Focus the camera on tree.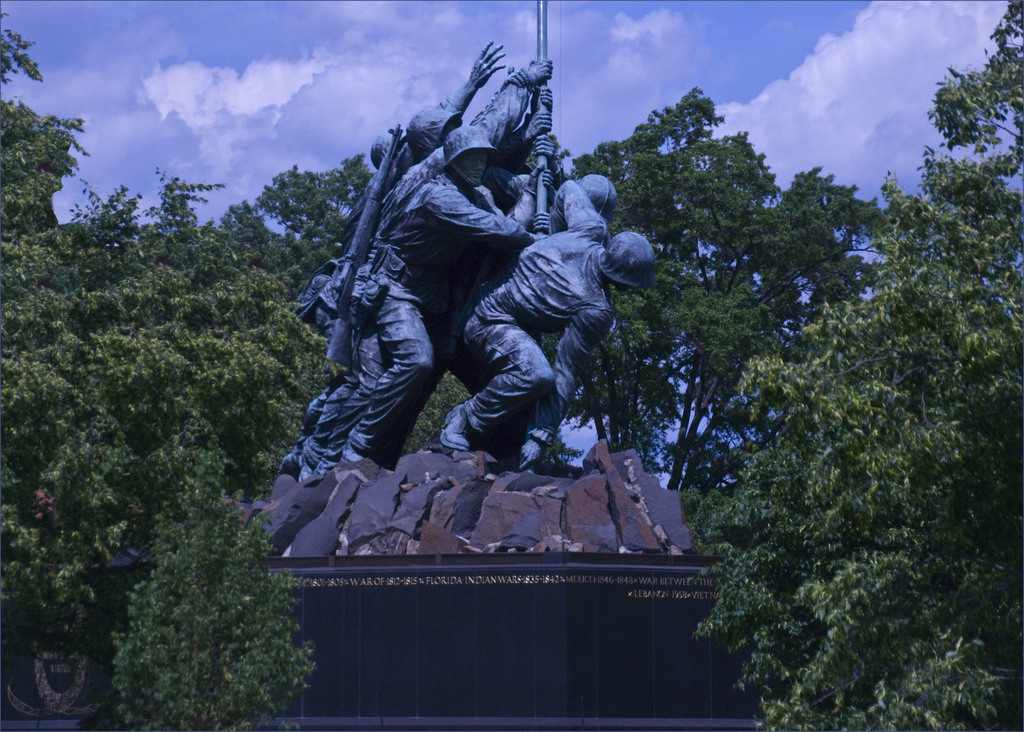
Focus region: (x1=714, y1=93, x2=1007, y2=731).
